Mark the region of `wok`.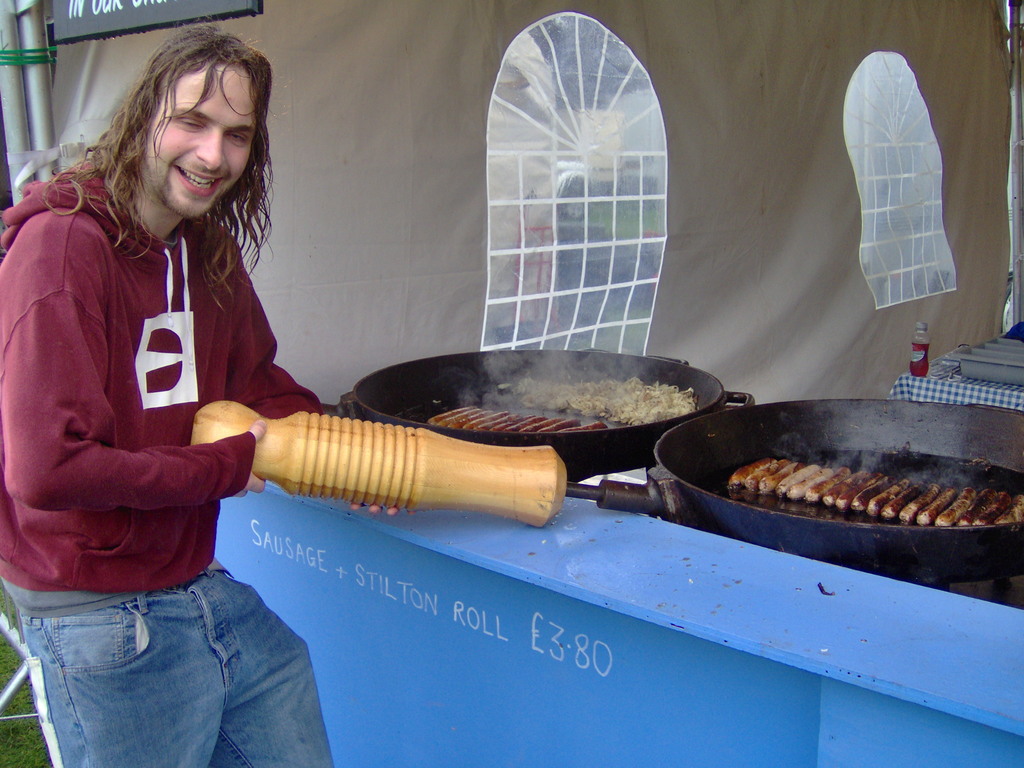
Region: 650 396 1023 582.
